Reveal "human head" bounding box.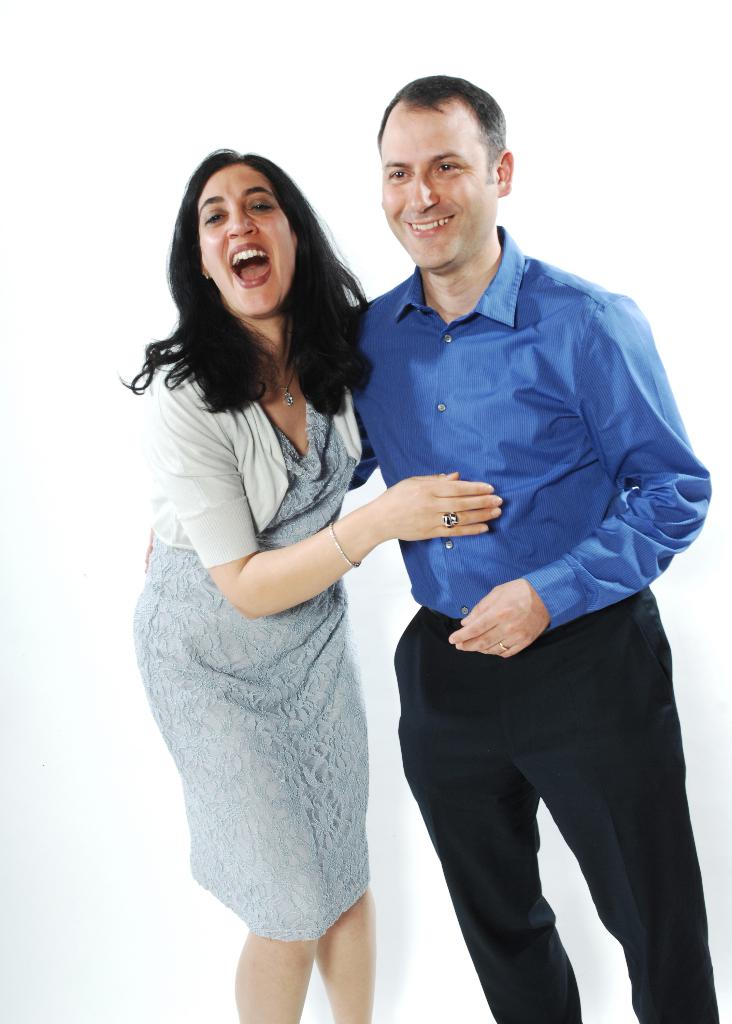
Revealed: <region>372, 71, 509, 276</region>.
